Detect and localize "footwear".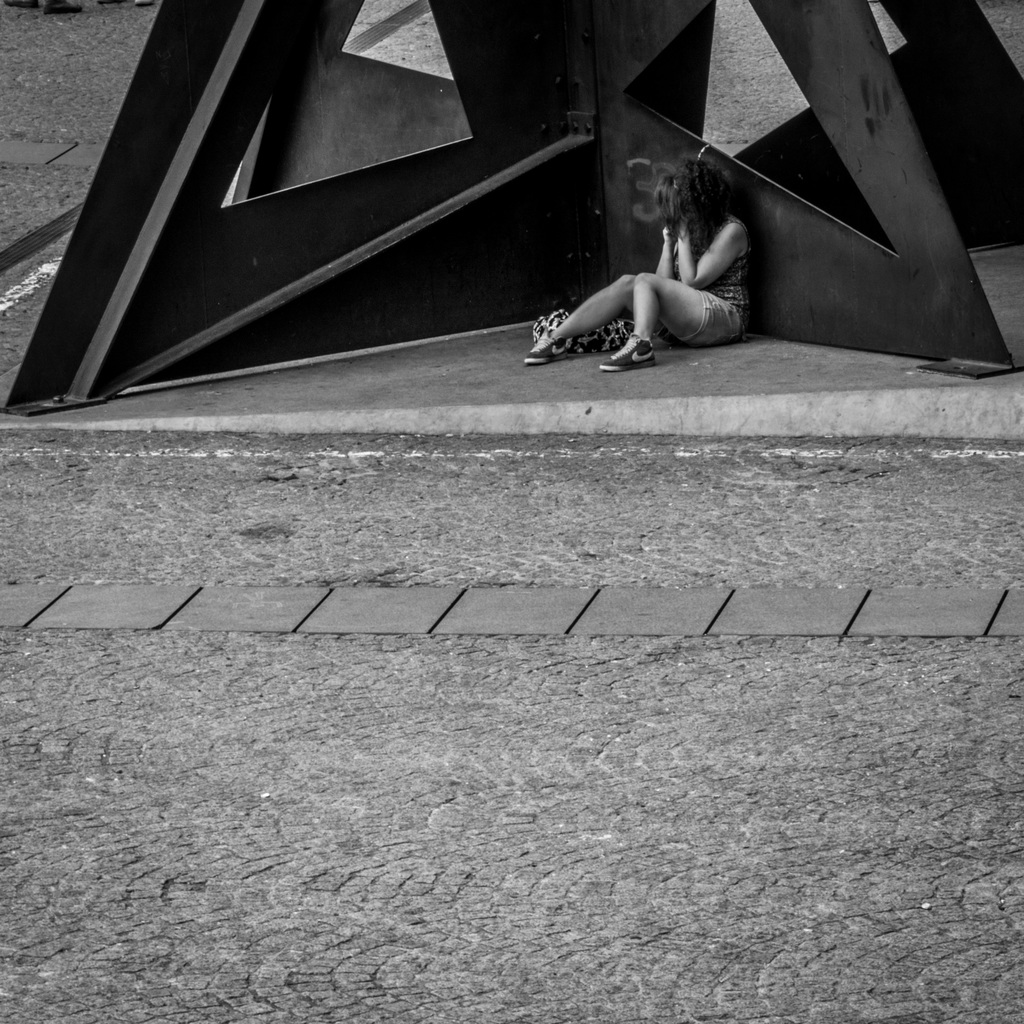
Localized at box(520, 335, 568, 365).
